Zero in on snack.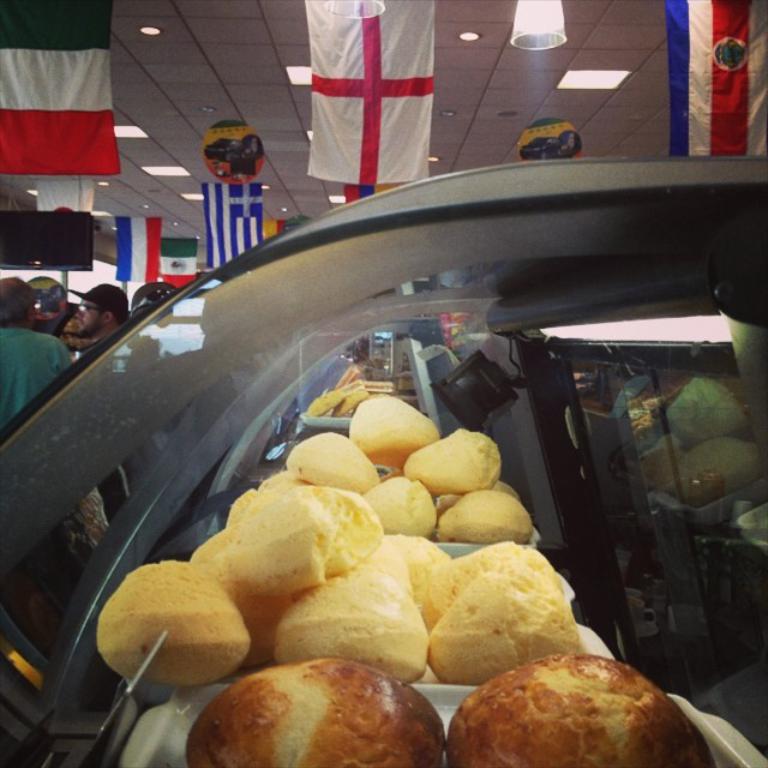
Zeroed in: bbox(271, 568, 427, 682).
